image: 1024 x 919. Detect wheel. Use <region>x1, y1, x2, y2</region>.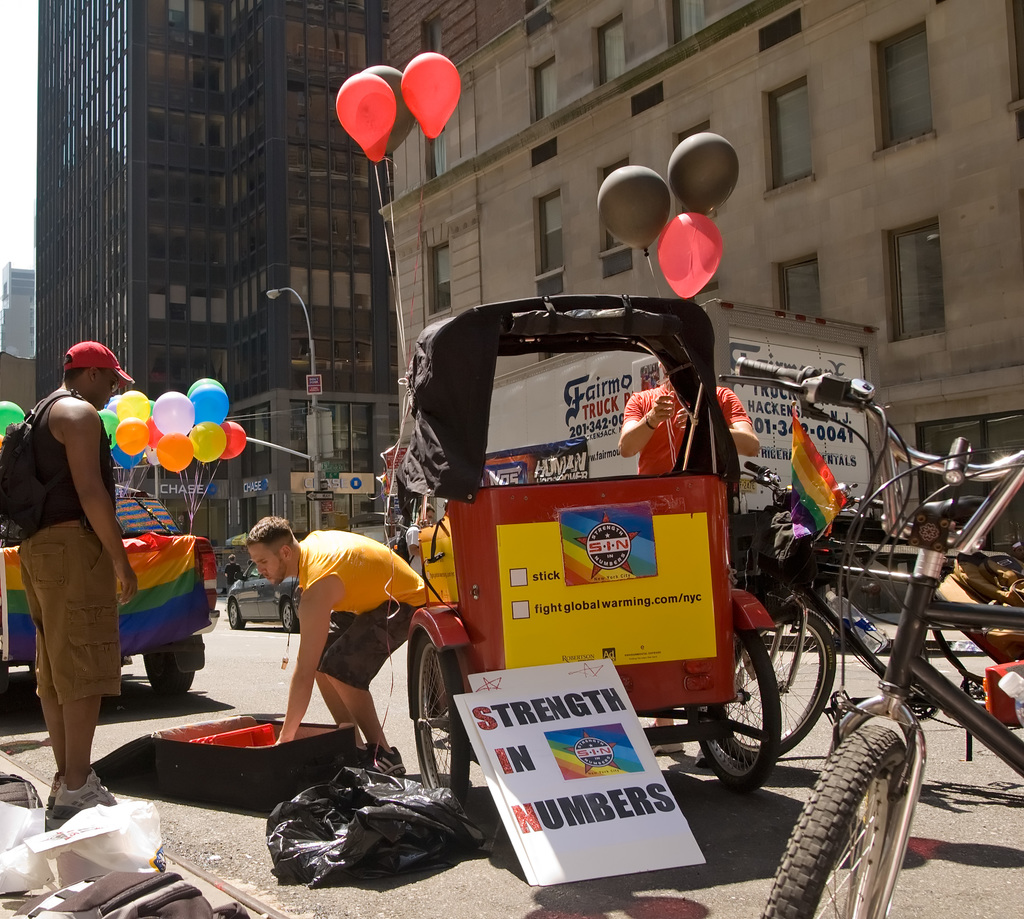
<region>772, 731, 922, 913</region>.
